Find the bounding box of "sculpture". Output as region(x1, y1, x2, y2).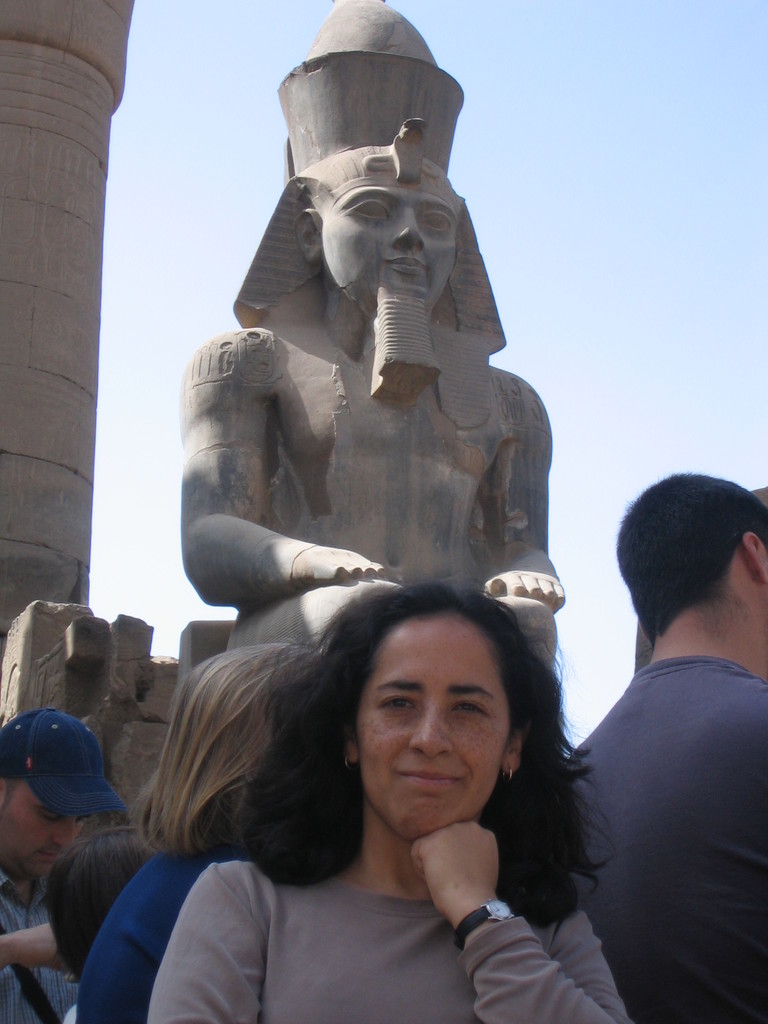
region(176, 0, 563, 659).
